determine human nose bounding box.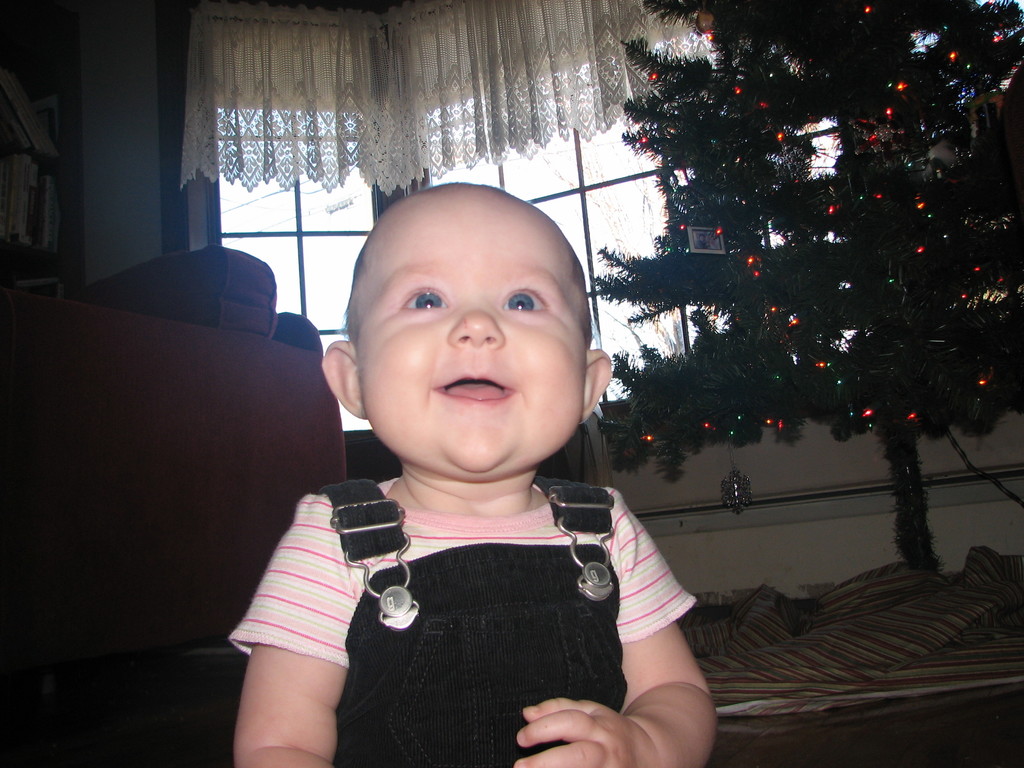
Determined: (447, 289, 507, 350).
